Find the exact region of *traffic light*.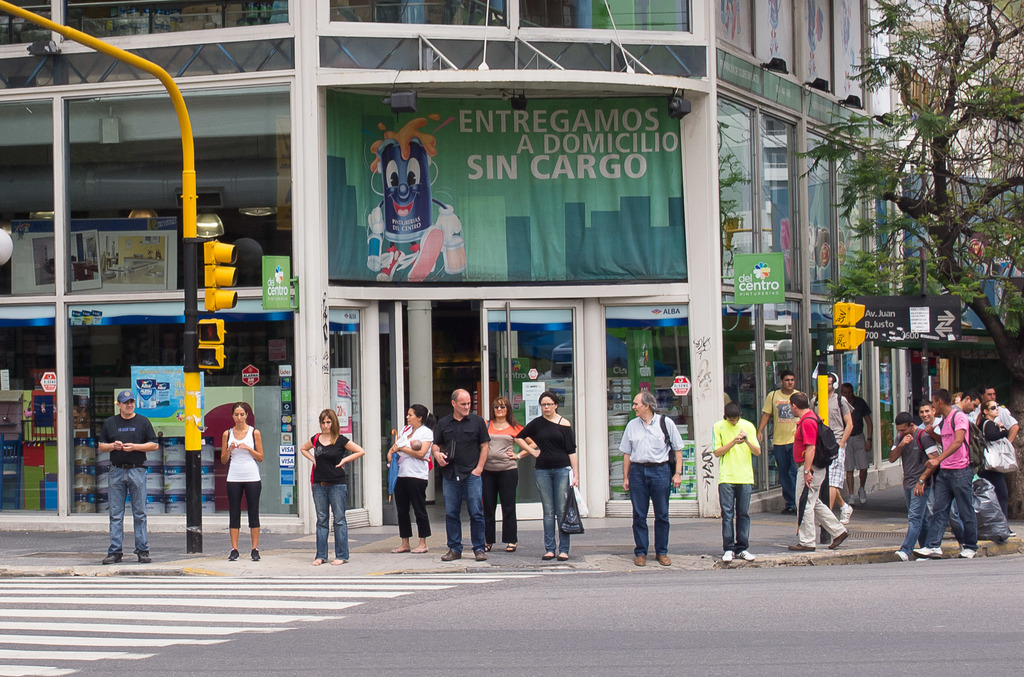
Exact region: x1=836 y1=329 x2=865 y2=352.
